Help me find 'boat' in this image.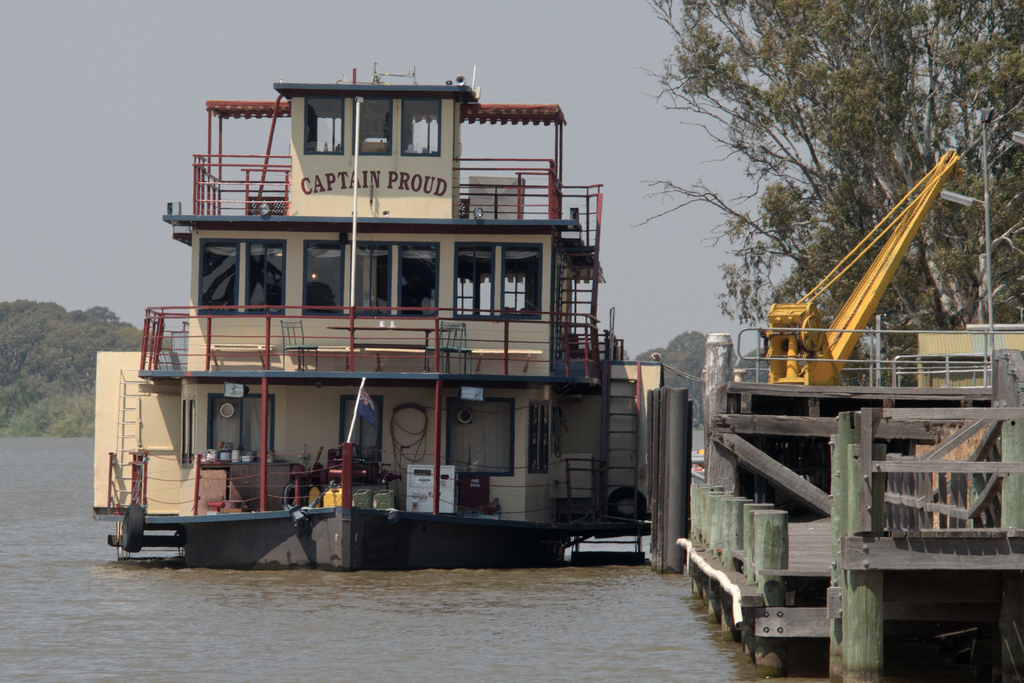
Found it: box(689, 461, 707, 481).
